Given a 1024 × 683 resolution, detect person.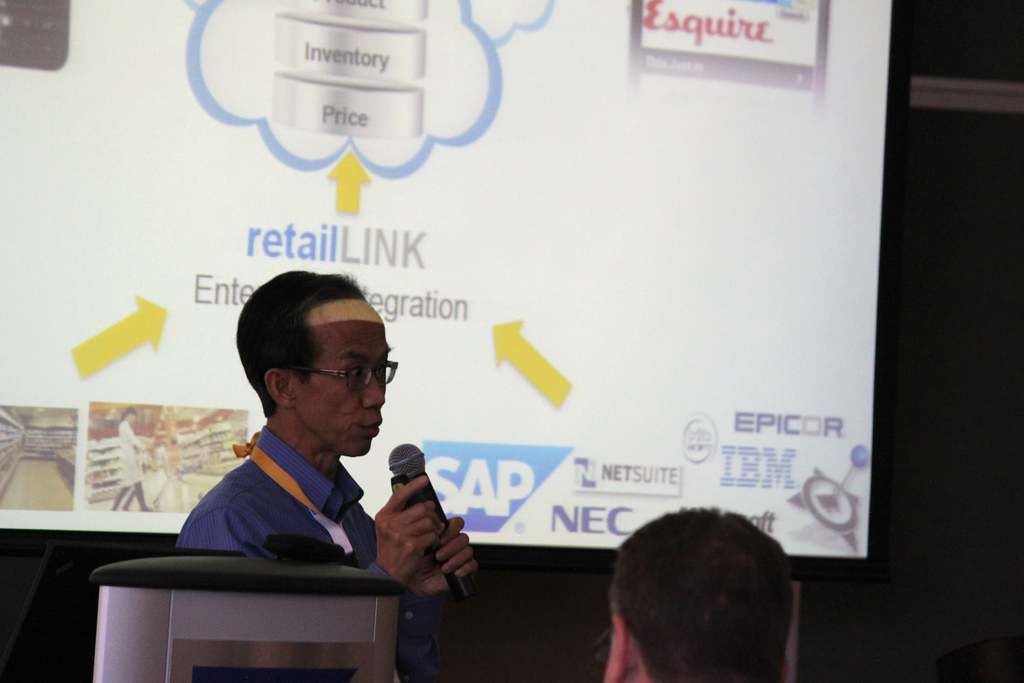
bbox=[178, 272, 475, 682].
